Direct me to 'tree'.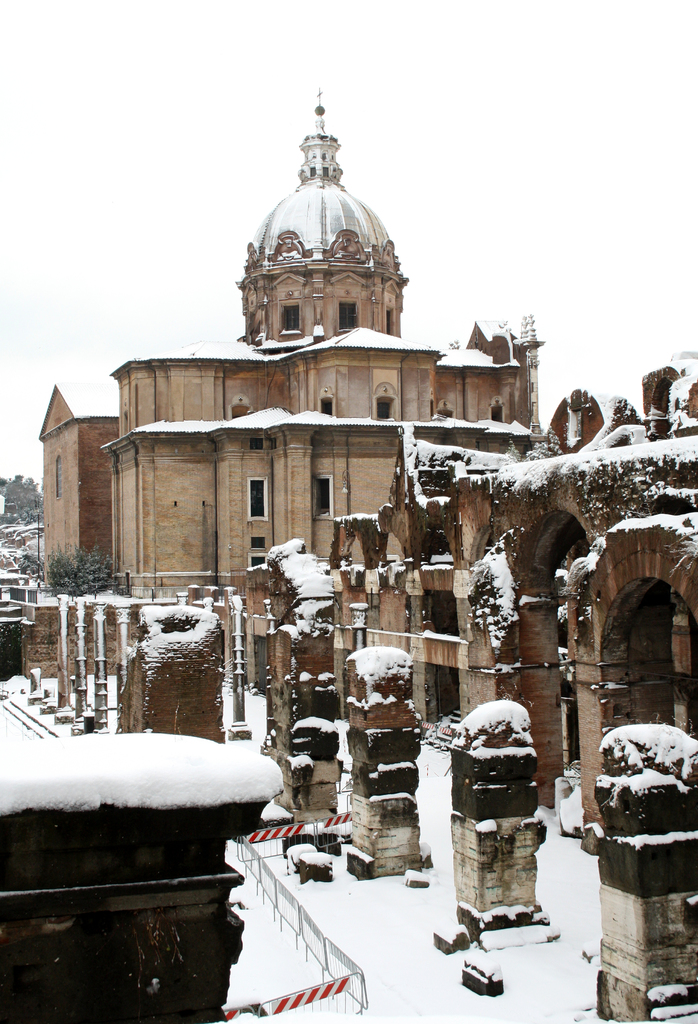
Direction: x1=11, y1=550, x2=44, y2=574.
